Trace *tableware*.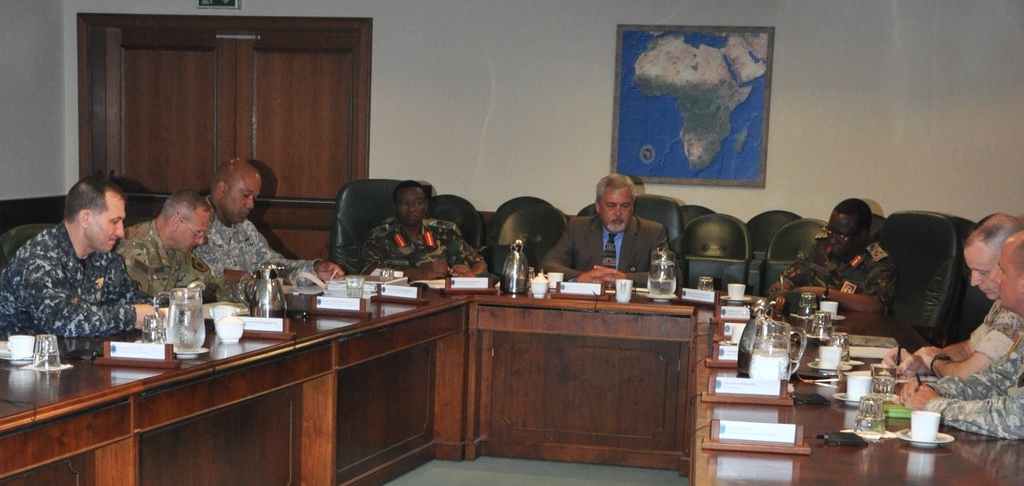
Traced to <region>152, 282, 206, 355</region>.
